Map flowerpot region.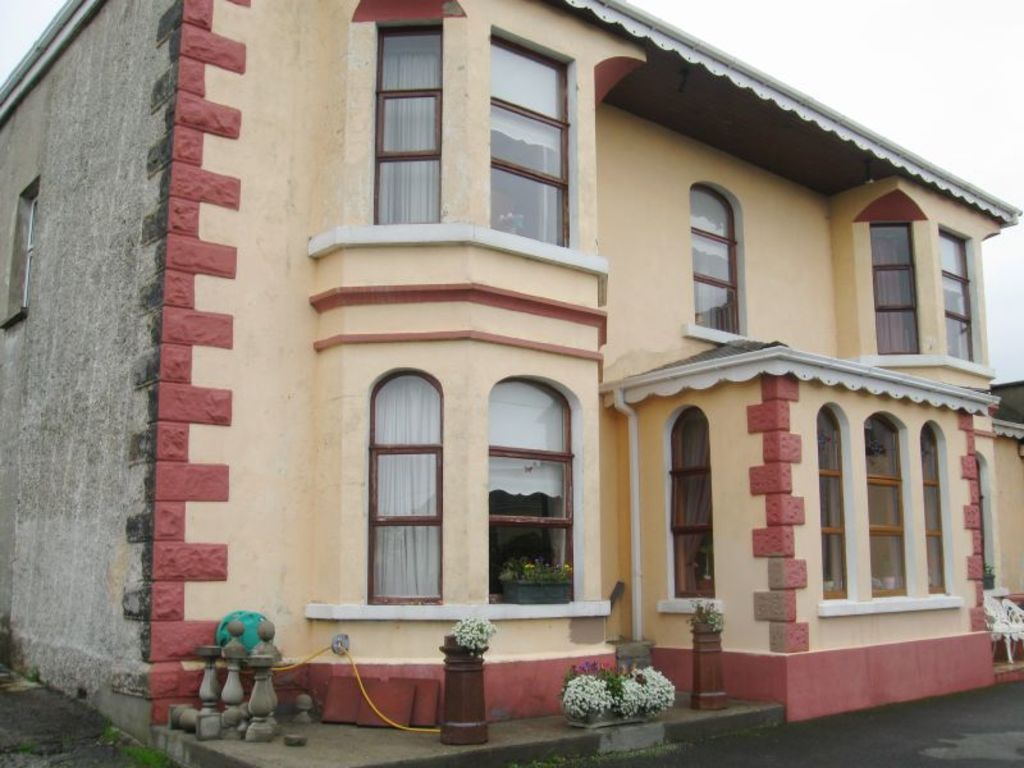
Mapped to <region>687, 622, 730, 709</region>.
